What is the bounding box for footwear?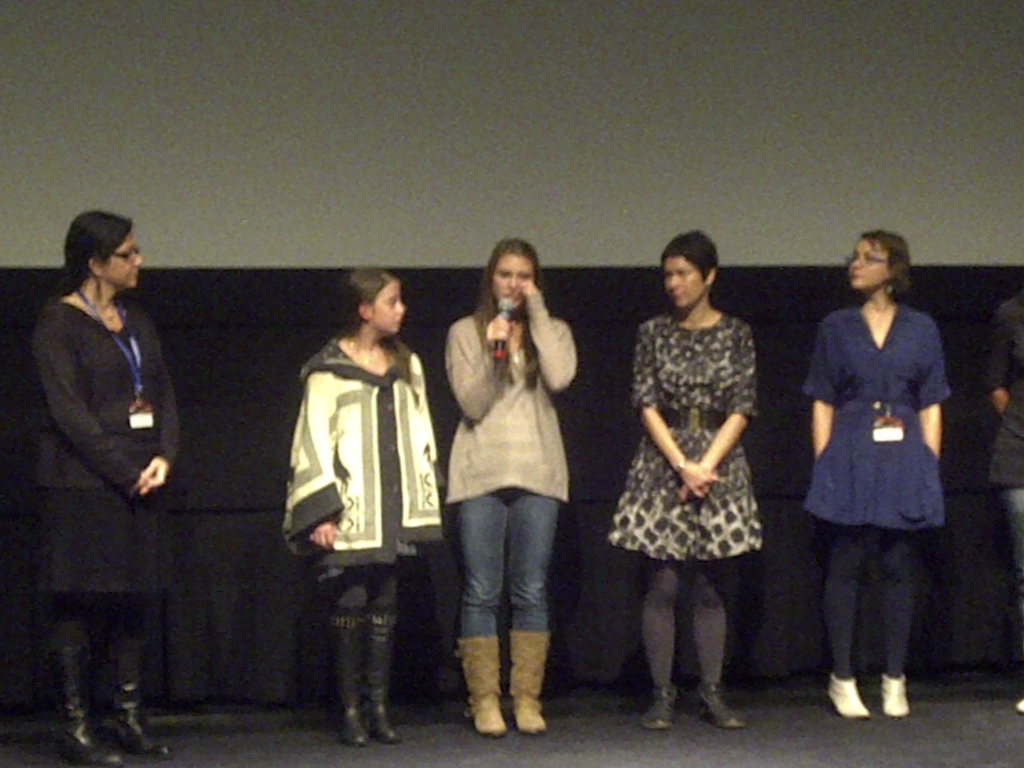
BBox(333, 603, 377, 753).
